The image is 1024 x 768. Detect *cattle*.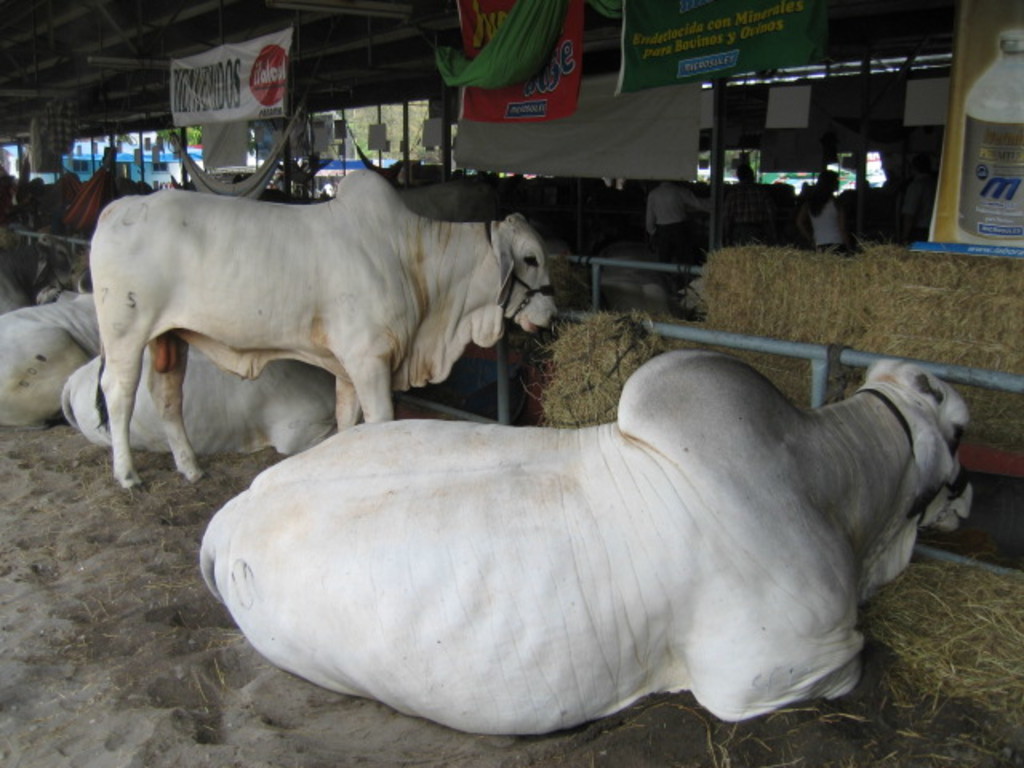
Detection: 50, 160, 589, 475.
